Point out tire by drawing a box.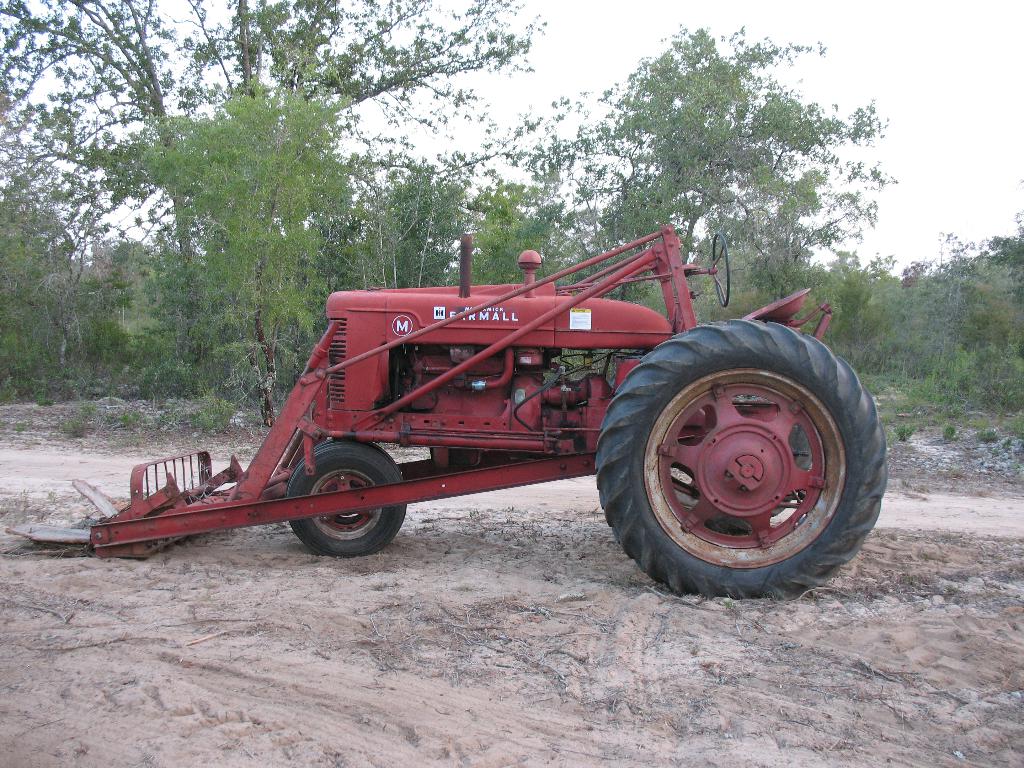
{"x1": 596, "y1": 319, "x2": 887, "y2": 598}.
